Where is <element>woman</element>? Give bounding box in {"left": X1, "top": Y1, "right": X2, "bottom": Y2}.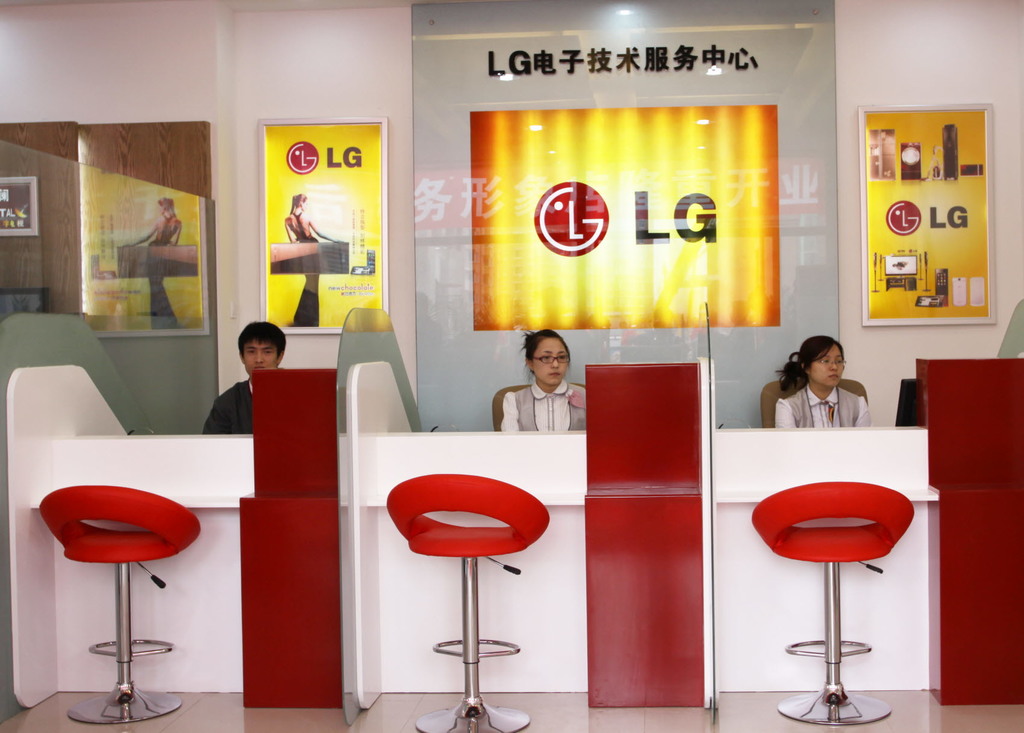
{"left": 116, "top": 197, "right": 185, "bottom": 318}.
